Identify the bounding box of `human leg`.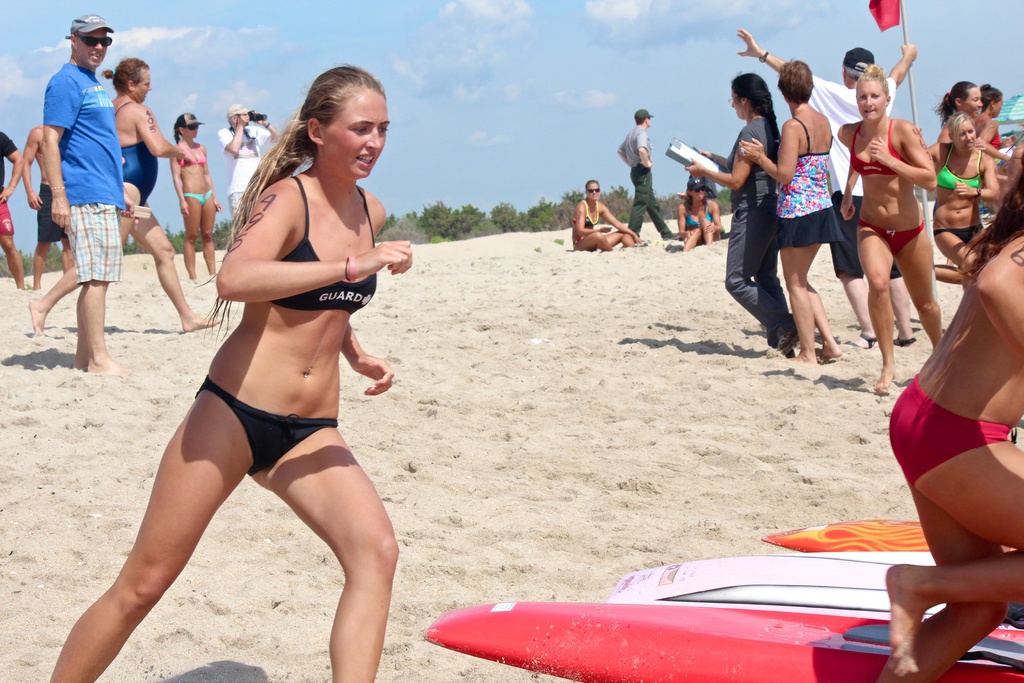
887/436/1003/682.
